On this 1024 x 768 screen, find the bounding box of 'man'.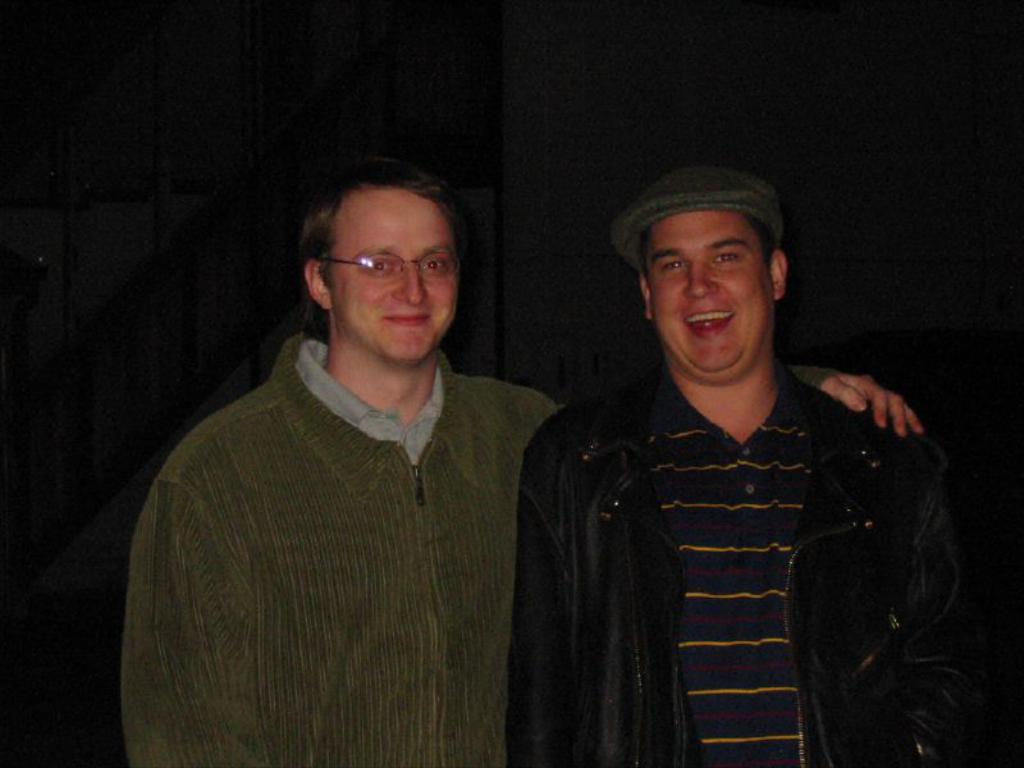
Bounding box: bbox=(125, 154, 920, 767).
